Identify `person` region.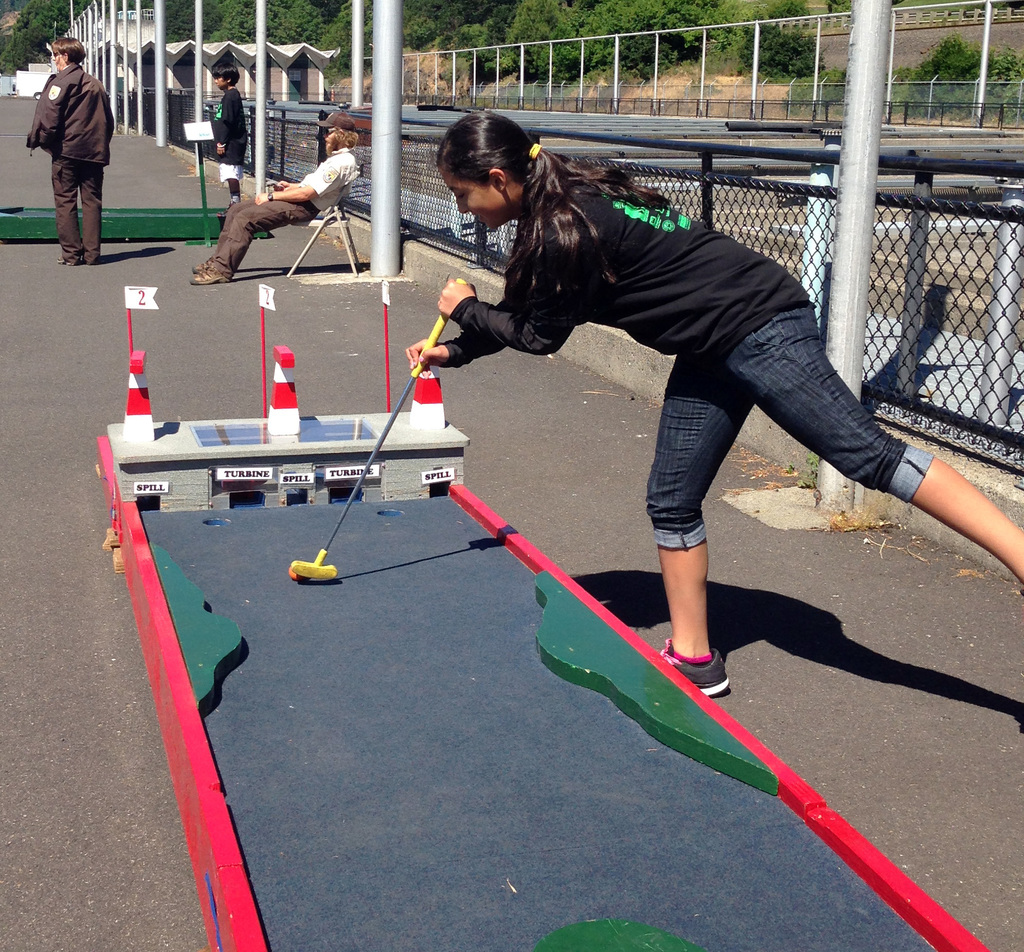
Region: detection(24, 35, 120, 262).
